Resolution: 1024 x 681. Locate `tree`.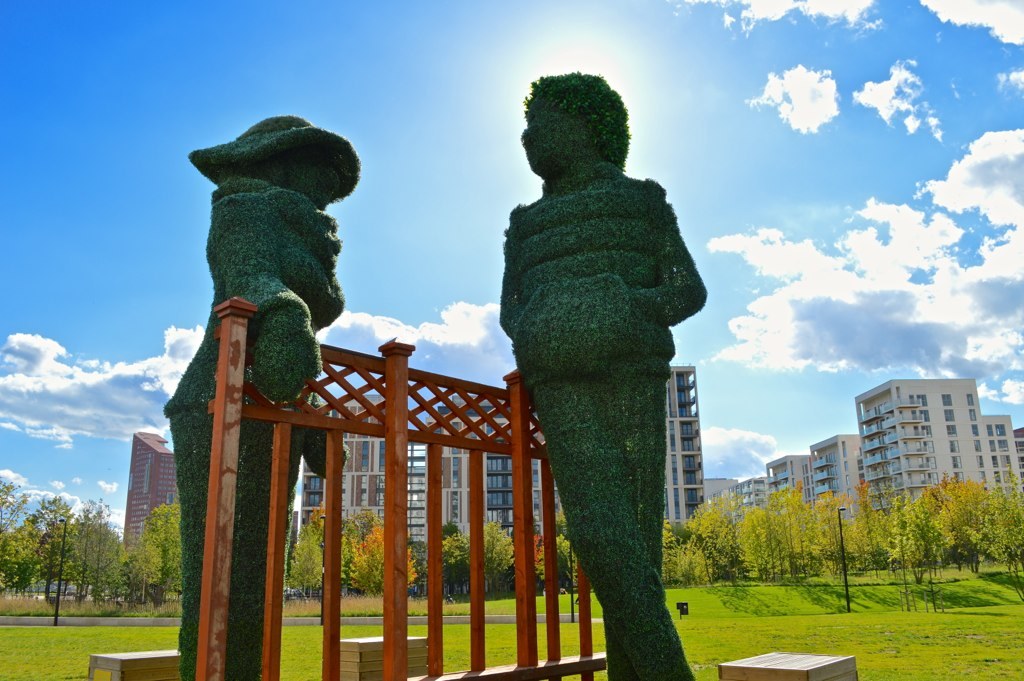
pyautogui.locateOnScreen(436, 531, 472, 596).
